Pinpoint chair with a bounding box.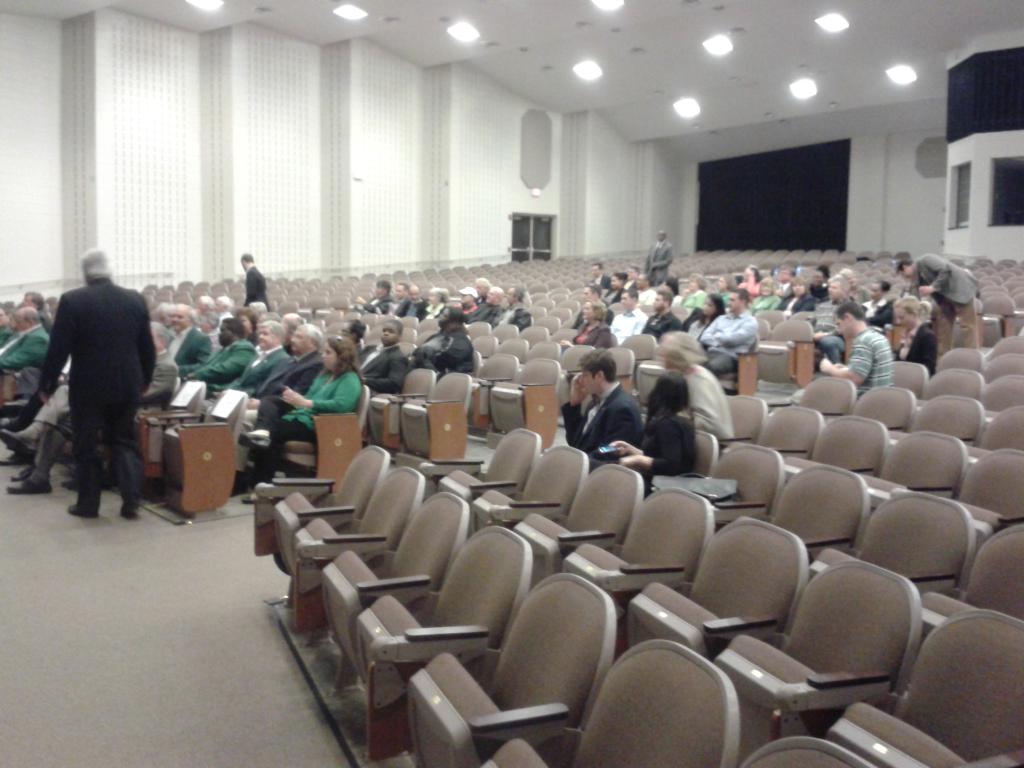
l=562, t=346, r=591, b=404.
